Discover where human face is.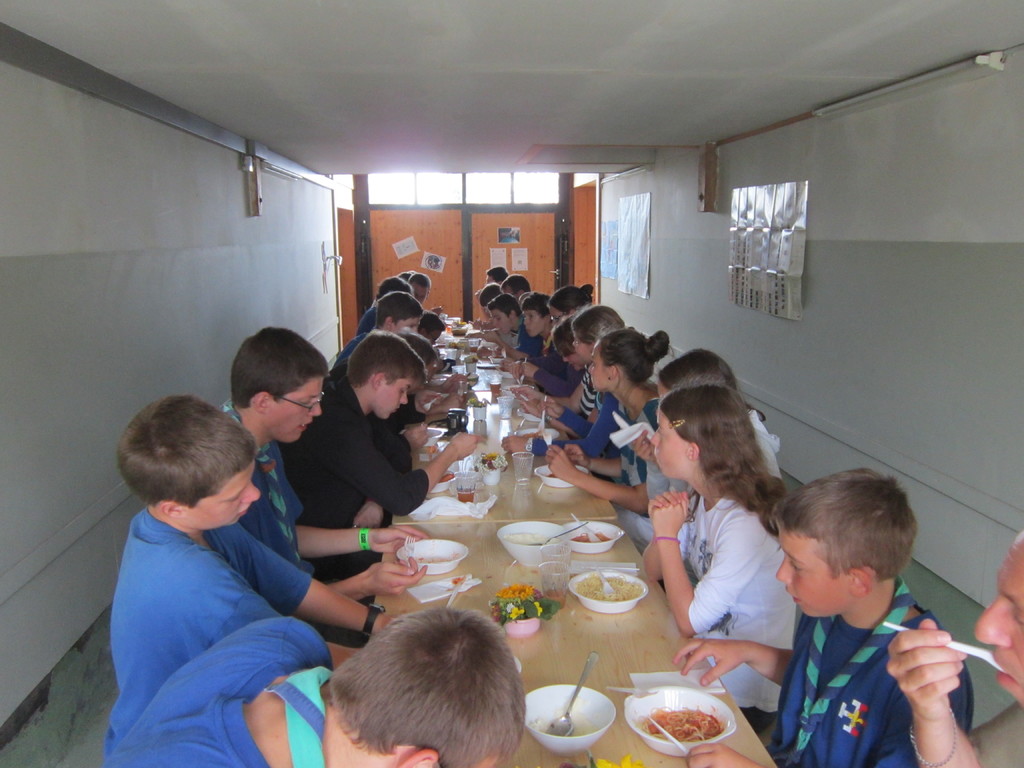
Discovered at pyautogui.locateOnScreen(548, 304, 563, 325).
